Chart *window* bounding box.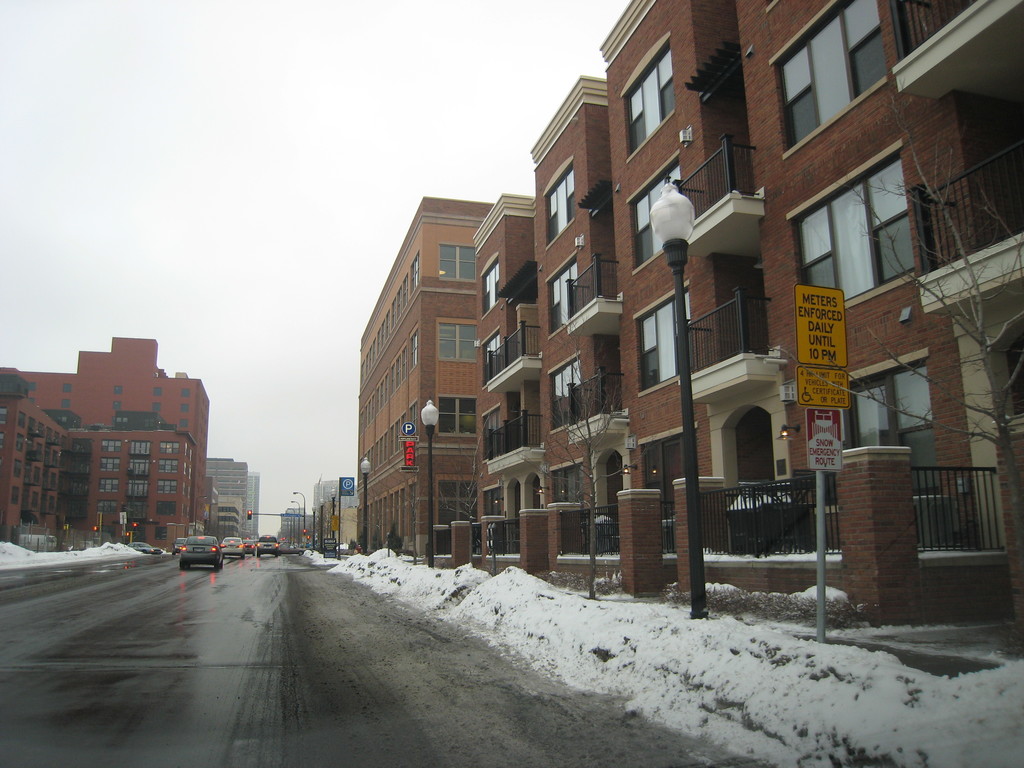
Charted: 440:242:479:282.
